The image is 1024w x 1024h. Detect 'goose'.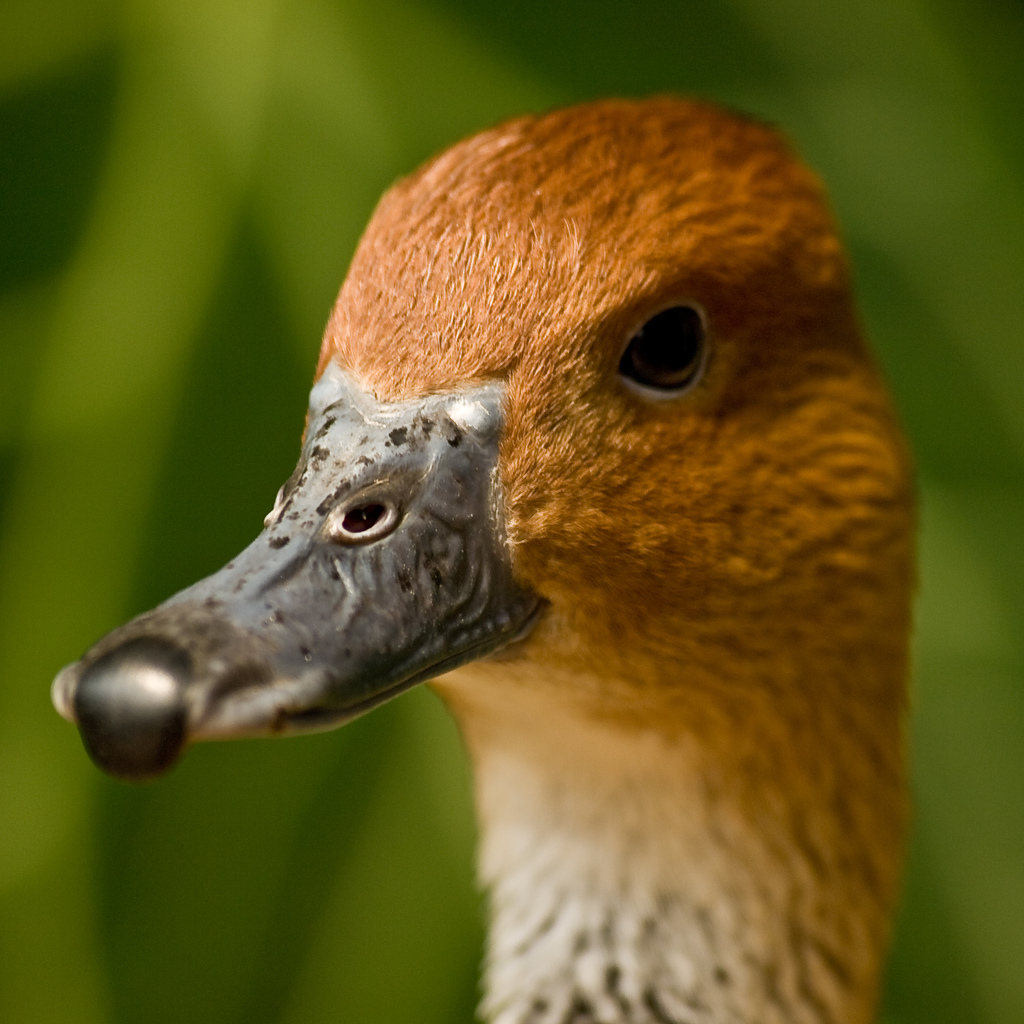
Detection: [left=47, top=94, right=905, bottom=1023].
